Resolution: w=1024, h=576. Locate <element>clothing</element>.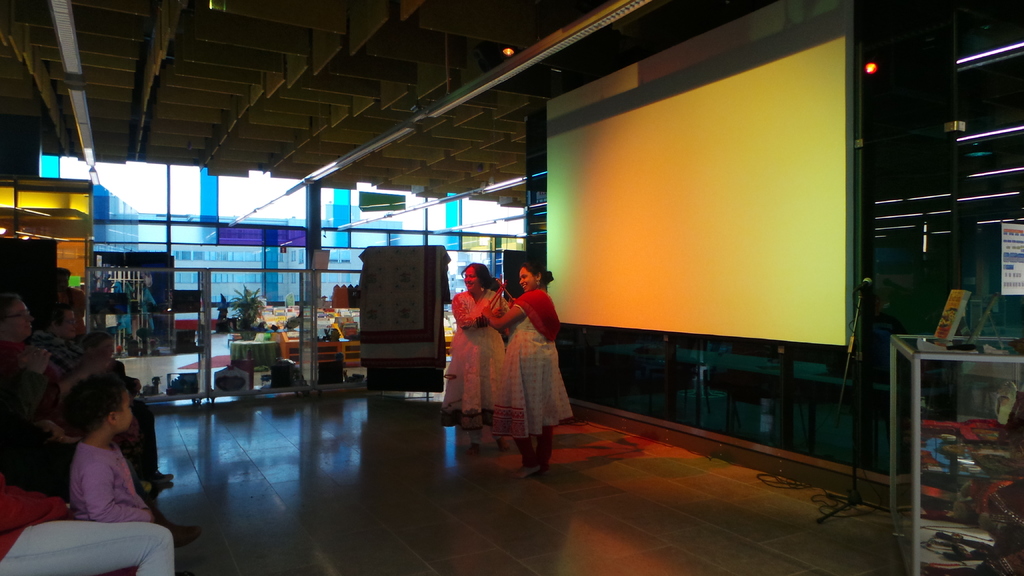
39/321/166/483.
